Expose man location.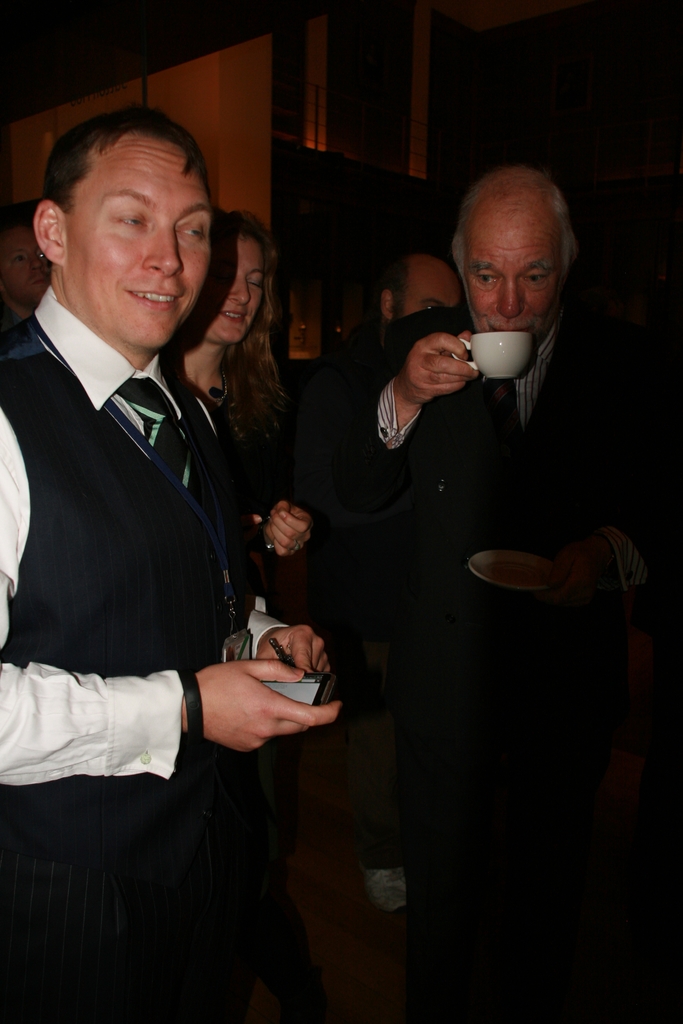
Exposed at box(332, 166, 682, 1023).
